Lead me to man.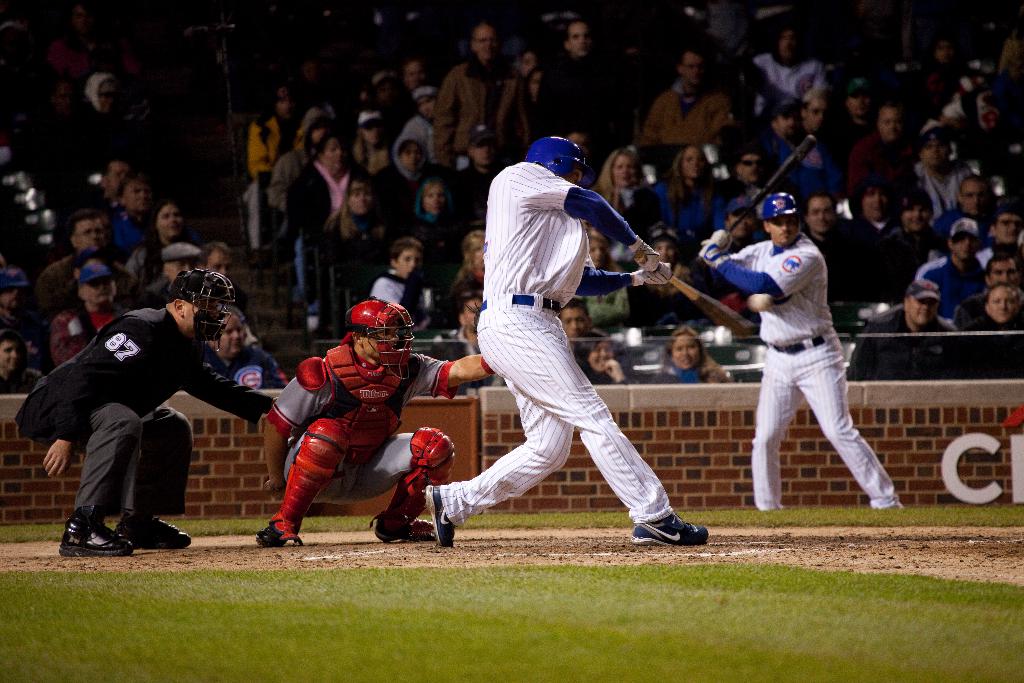
Lead to bbox=(630, 221, 698, 314).
